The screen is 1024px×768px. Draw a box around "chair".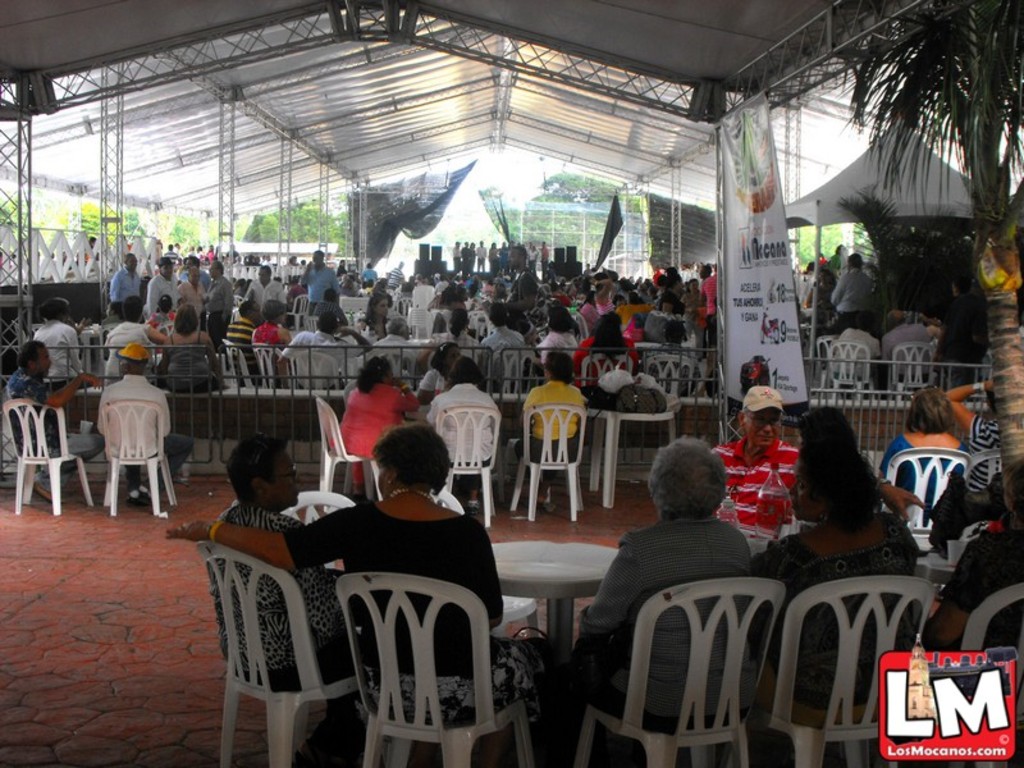
locate(307, 389, 385, 499).
